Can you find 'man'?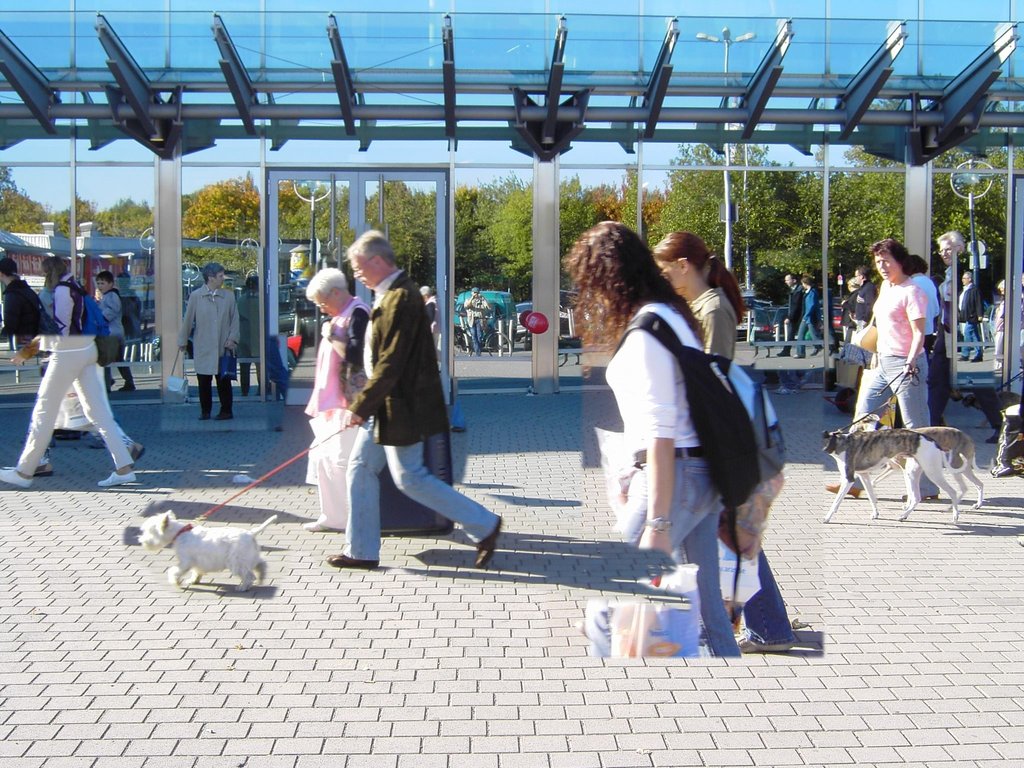
Yes, bounding box: (x1=844, y1=264, x2=879, y2=346).
